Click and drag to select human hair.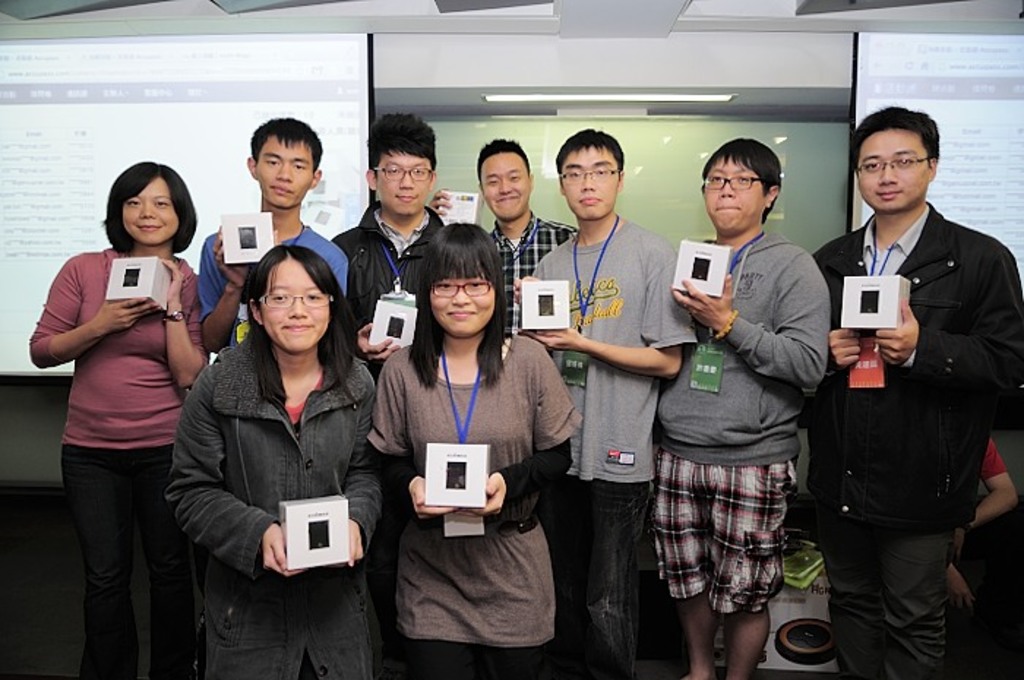
Selection: [left=554, top=127, right=625, bottom=187].
